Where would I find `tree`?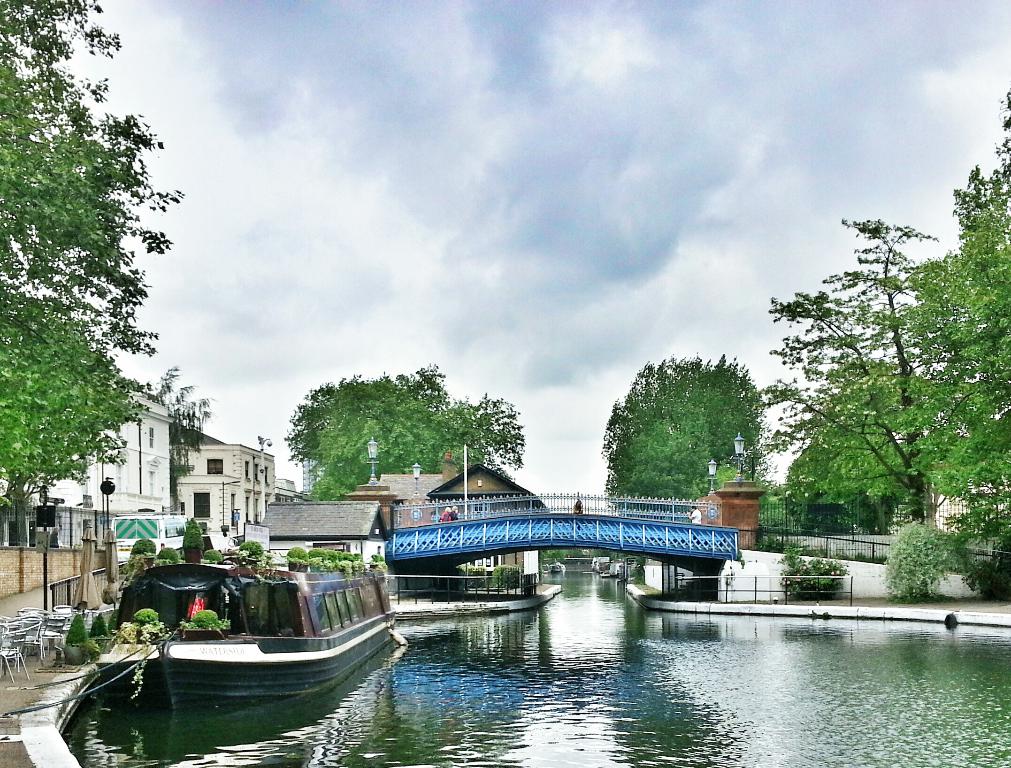
At box=[0, 319, 148, 508].
